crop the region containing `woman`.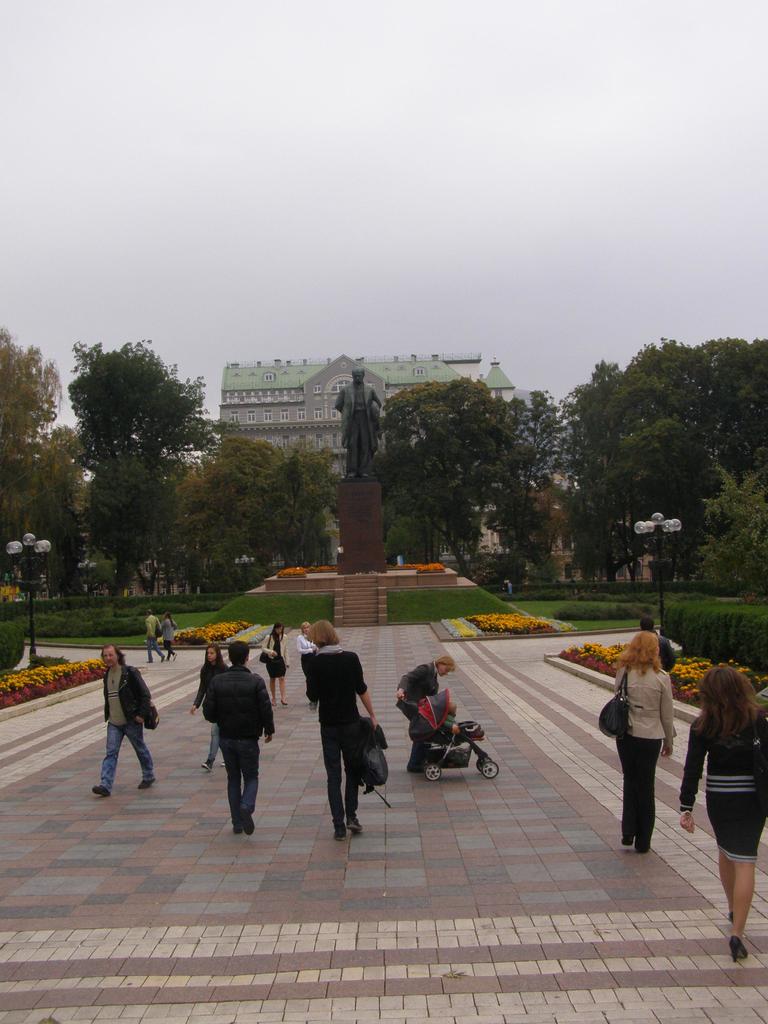
Crop region: box=[296, 619, 318, 714].
